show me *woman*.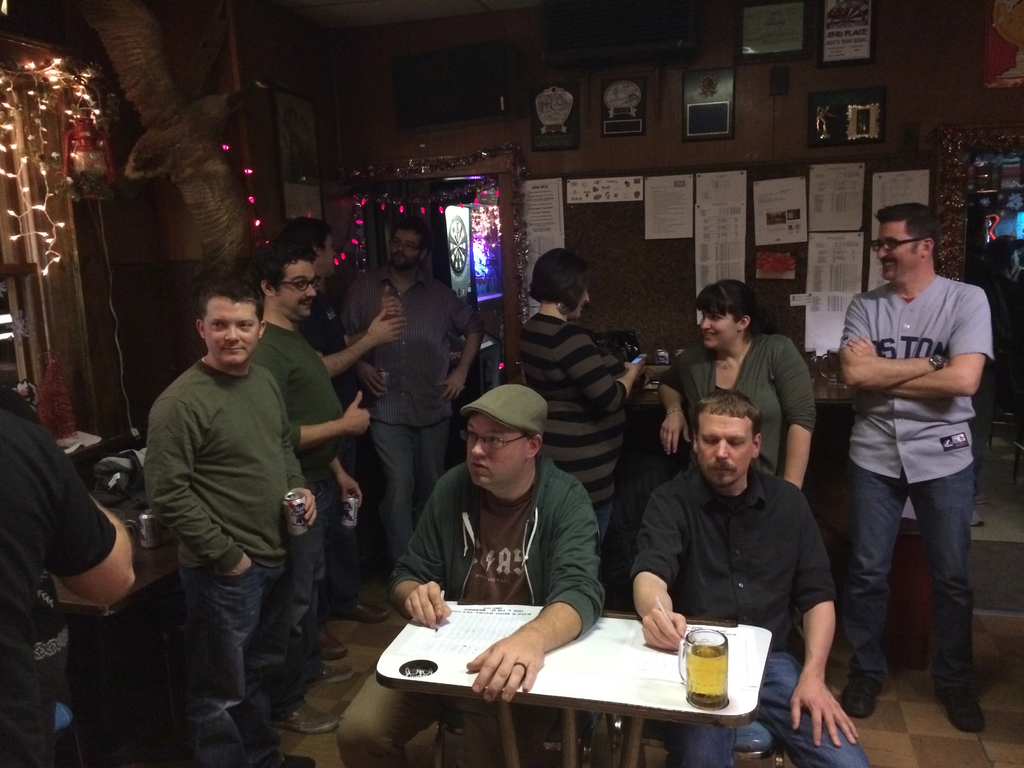
*woman* is here: box=[511, 244, 646, 556].
